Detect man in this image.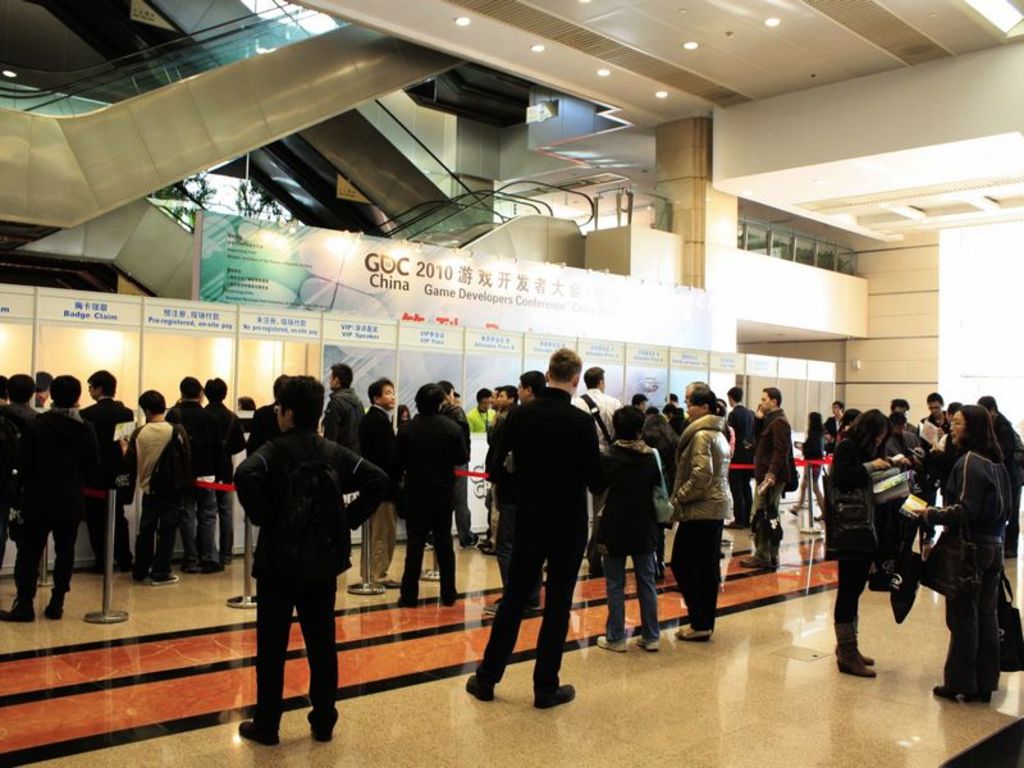
Detection: rect(227, 385, 357, 753).
